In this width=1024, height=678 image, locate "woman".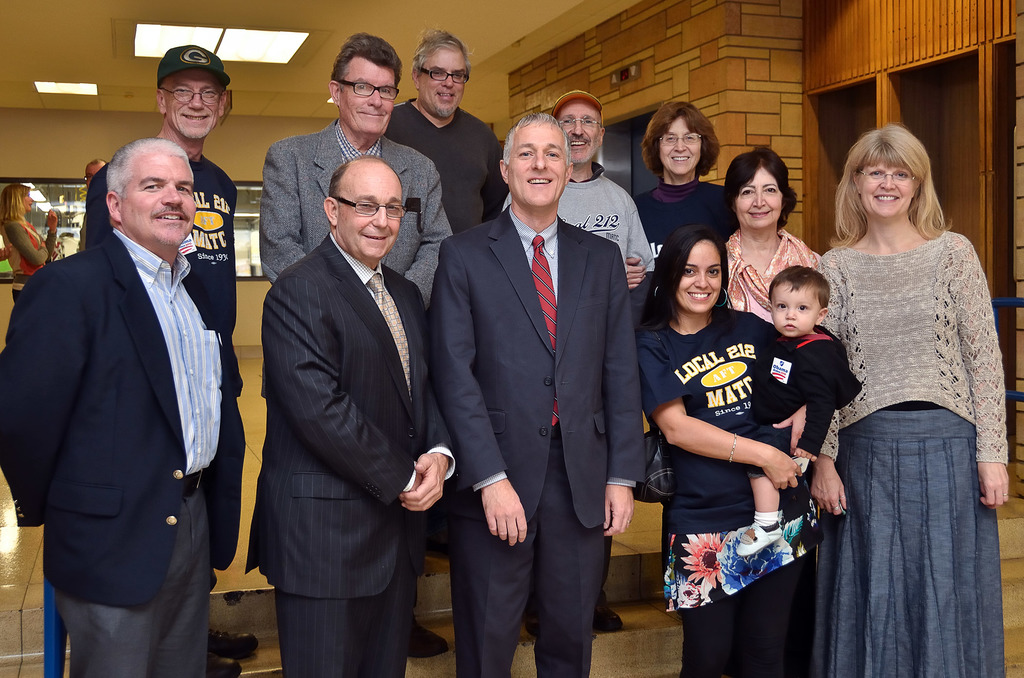
Bounding box: 723 144 819 324.
